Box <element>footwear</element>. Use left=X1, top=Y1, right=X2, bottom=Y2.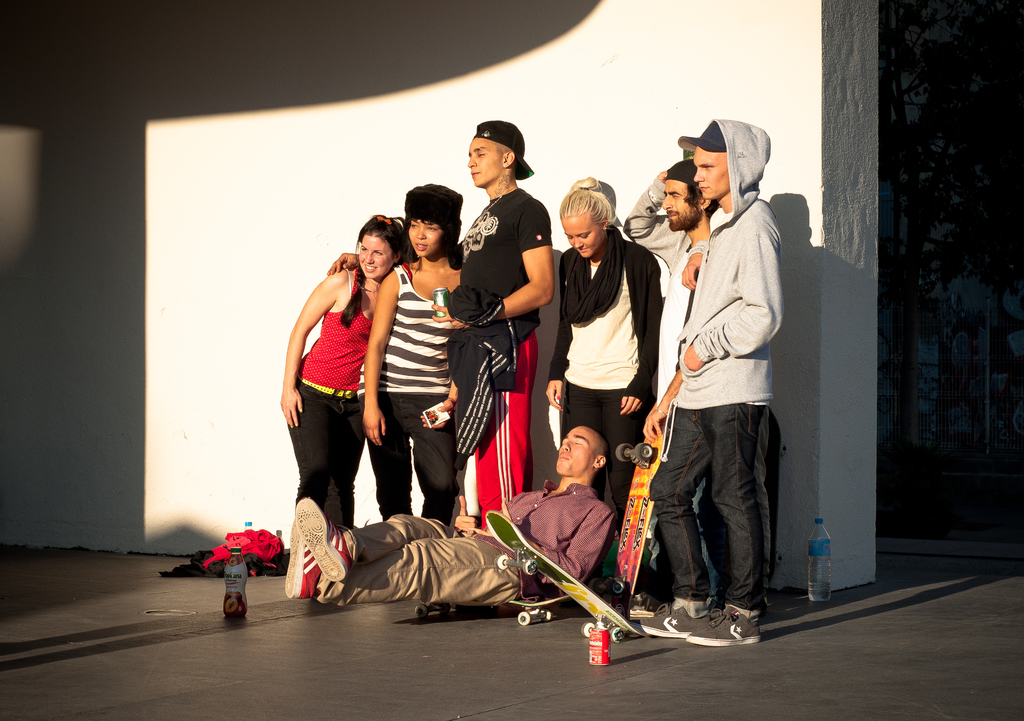
left=278, top=525, right=321, bottom=603.
